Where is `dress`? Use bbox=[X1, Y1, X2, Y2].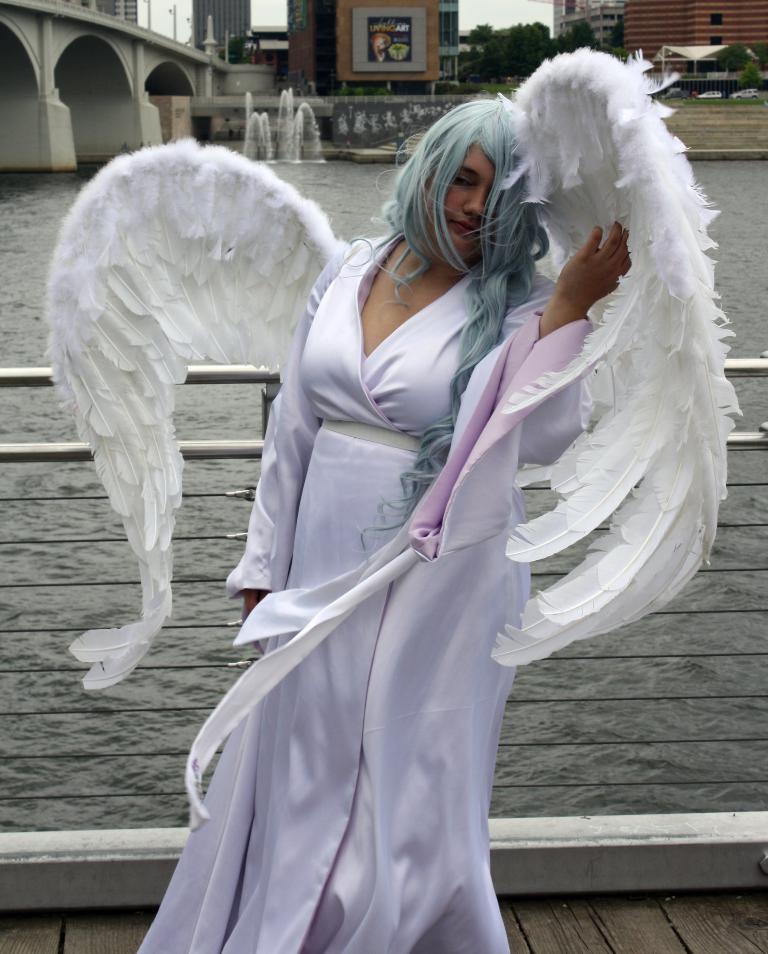
bbox=[132, 232, 595, 953].
